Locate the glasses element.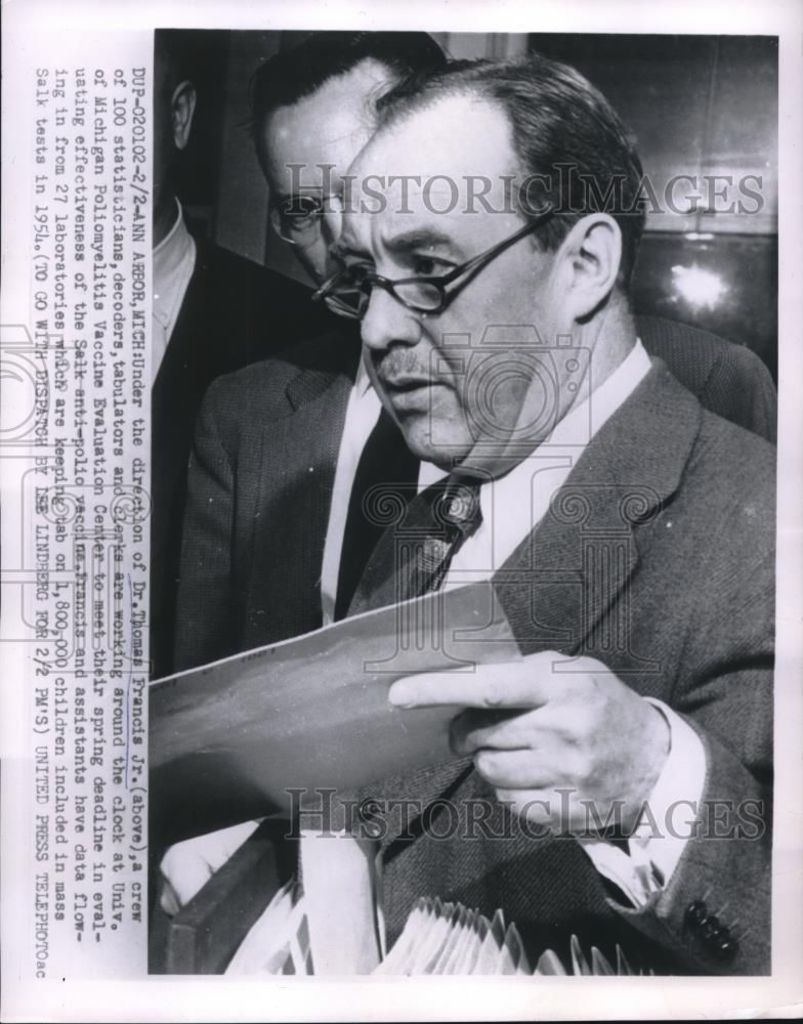
Element bbox: region(261, 182, 346, 246).
